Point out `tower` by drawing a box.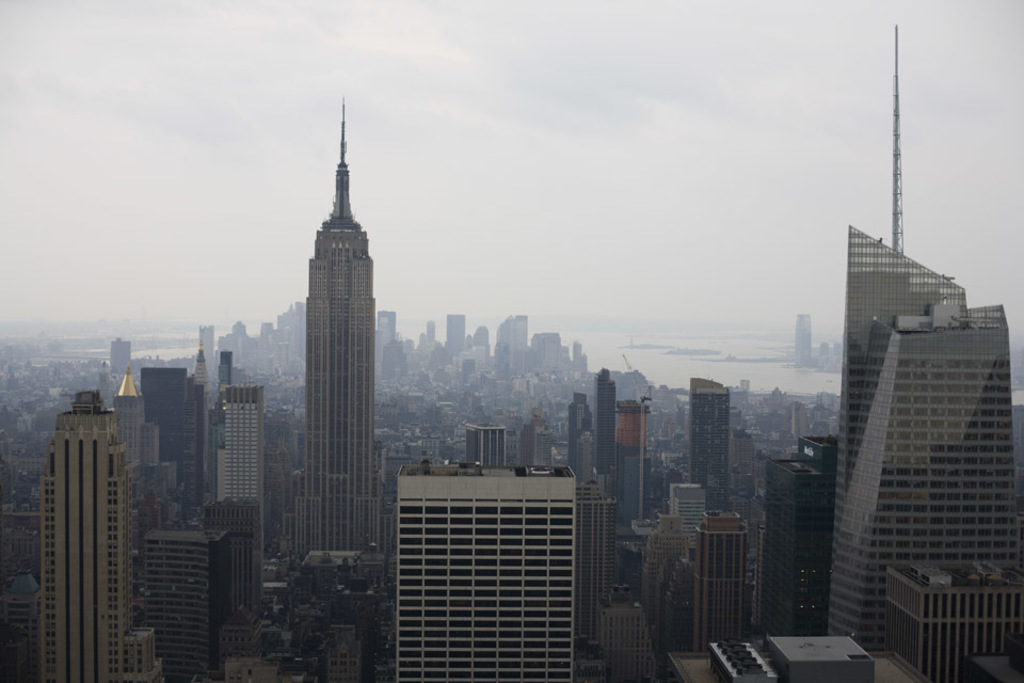
[left=823, top=308, right=1023, bottom=640].
